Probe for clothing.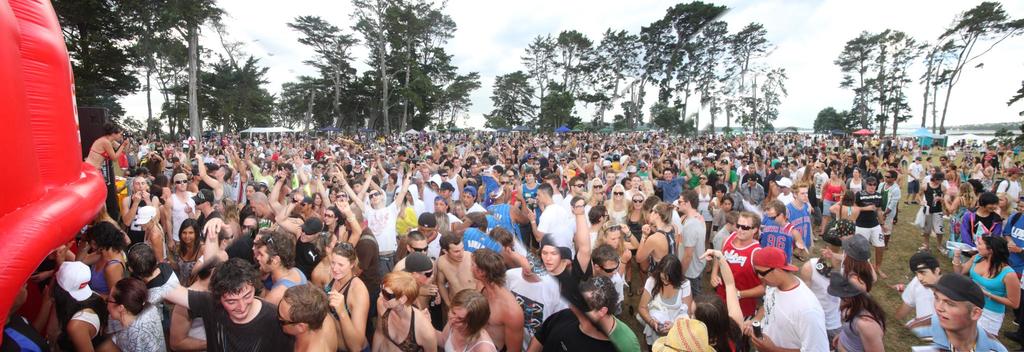
Probe result: bbox=(241, 153, 268, 204).
